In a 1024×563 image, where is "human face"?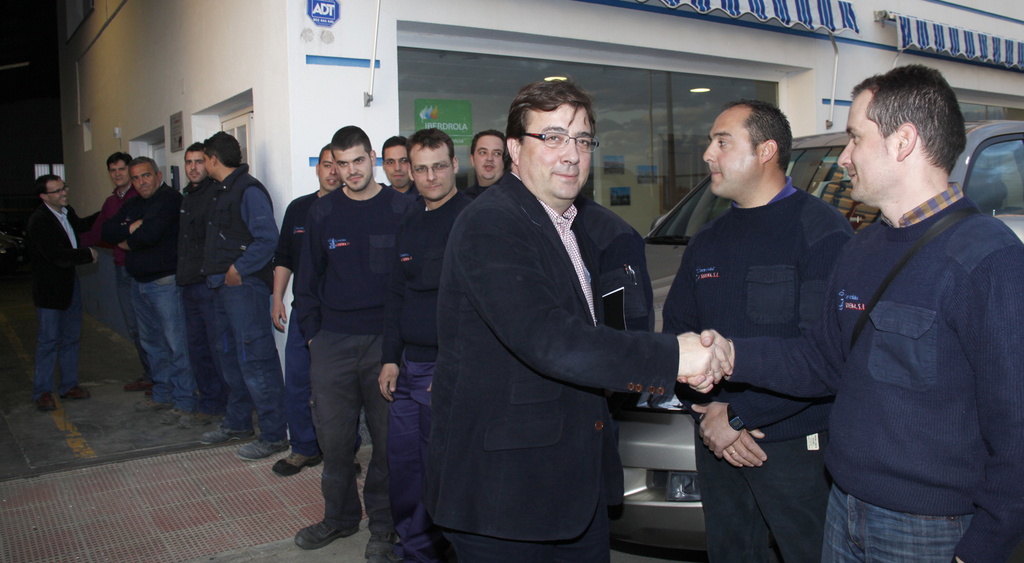
BBox(136, 164, 157, 197).
